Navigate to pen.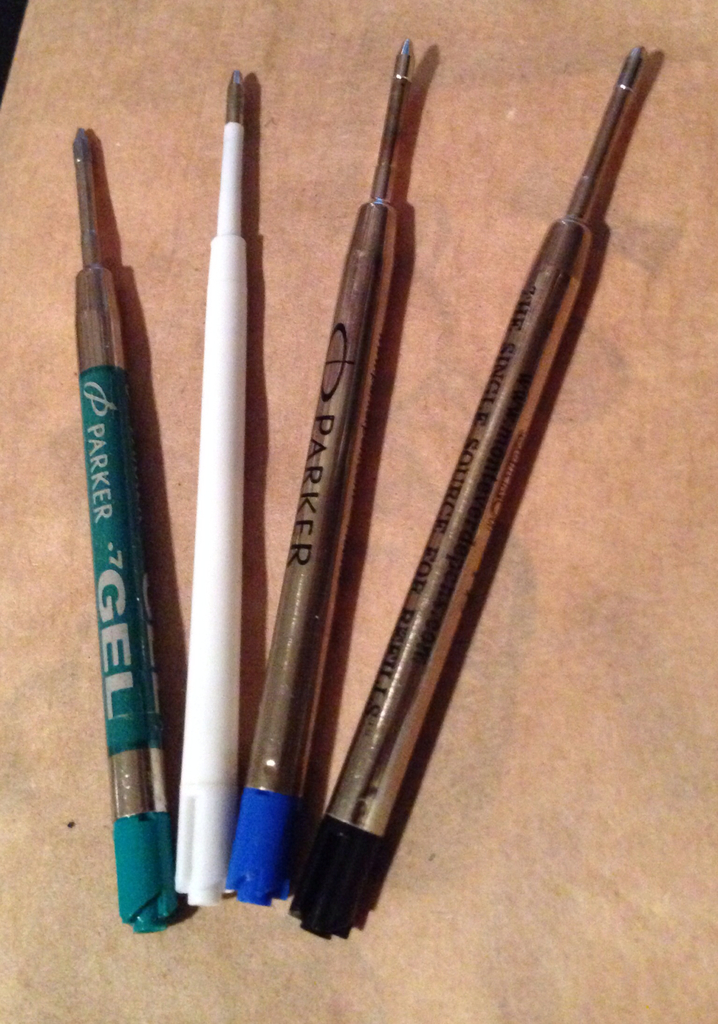
Navigation target: l=169, t=63, r=243, b=917.
